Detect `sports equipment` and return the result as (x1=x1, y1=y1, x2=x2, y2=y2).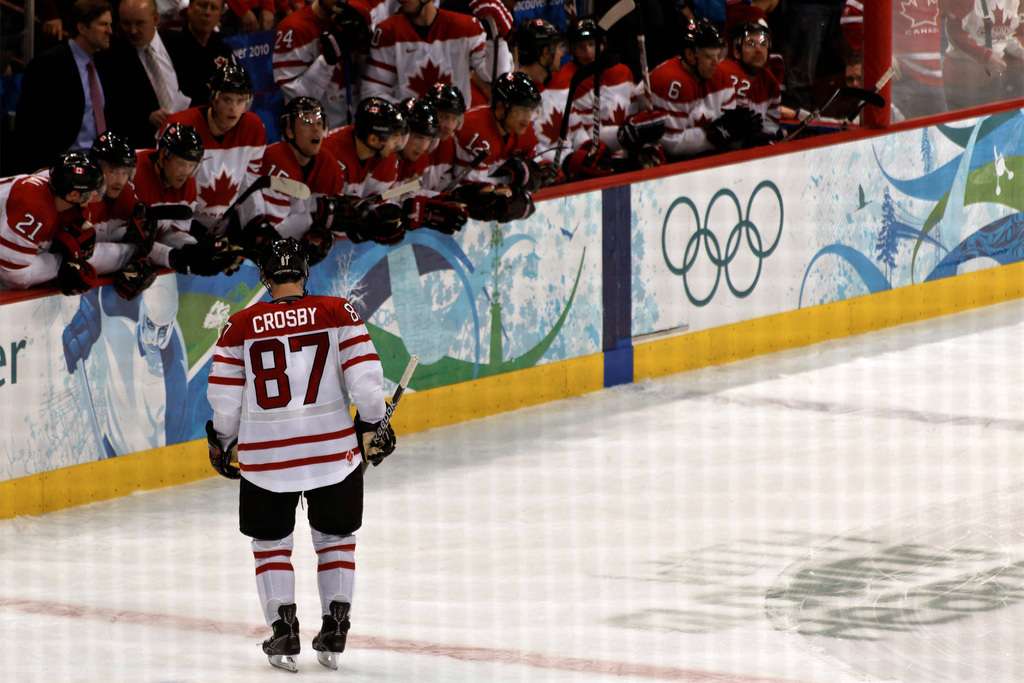
(x1=310, y1=600, x2=352, y2=673).
